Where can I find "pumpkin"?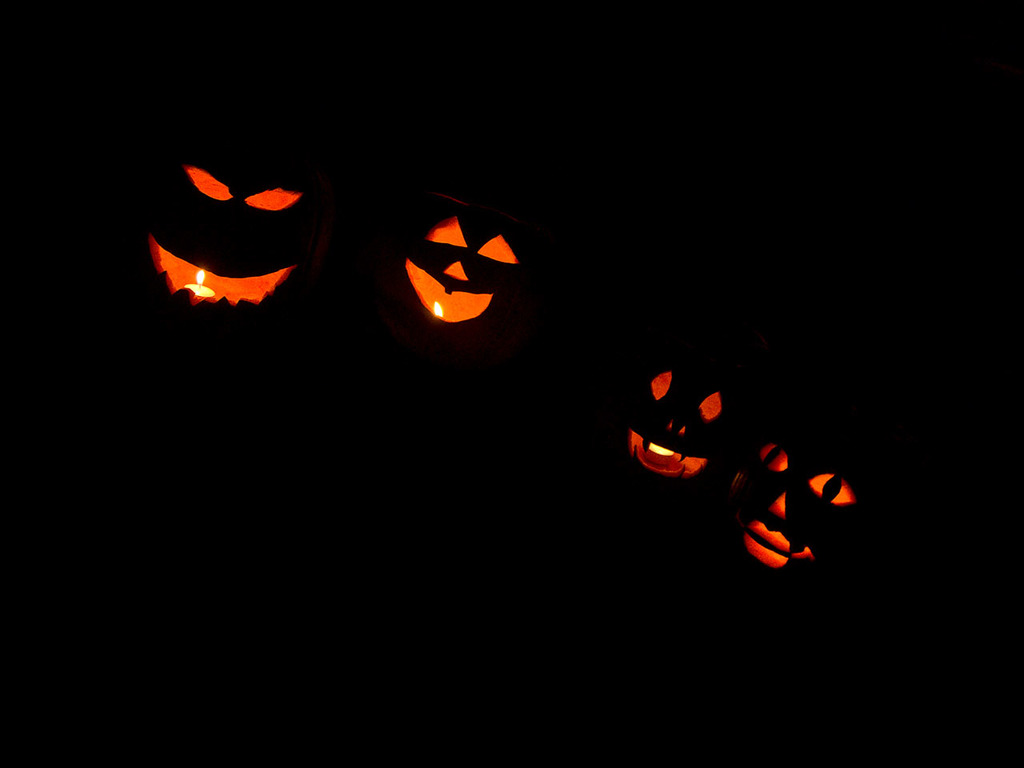
You can find it at bbox=(571, 323, 765, 507).
